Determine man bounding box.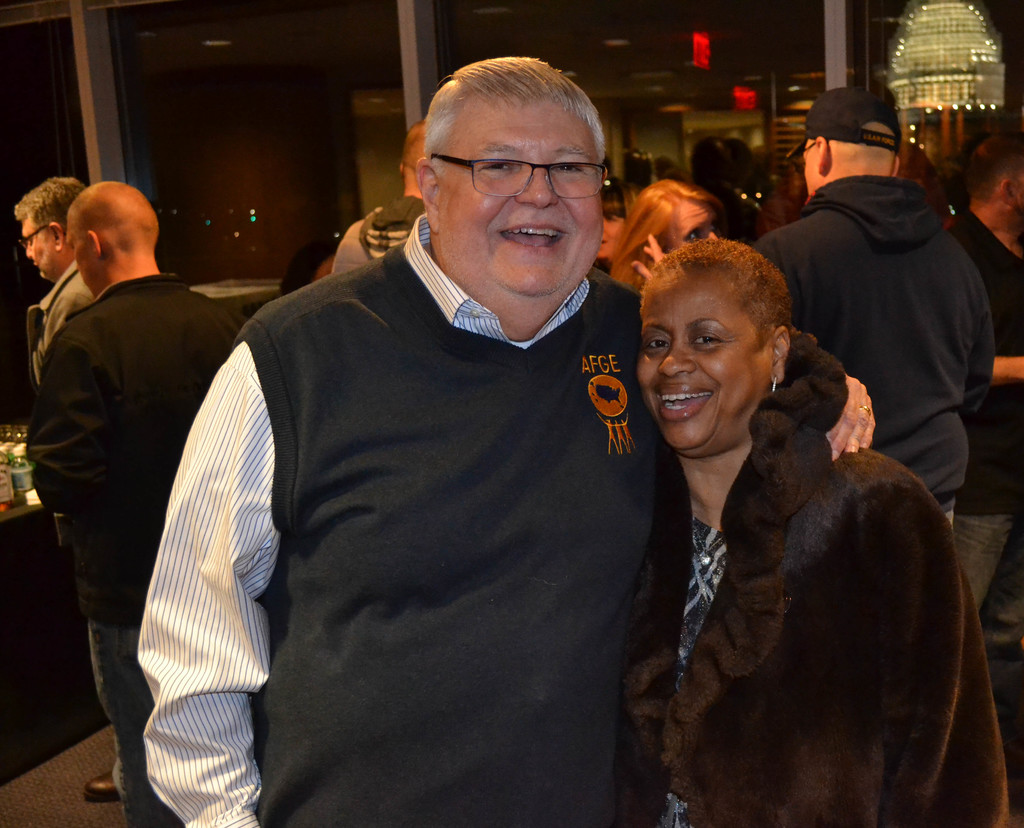
Determined: <region>12, 172, 130, 801</region>.
